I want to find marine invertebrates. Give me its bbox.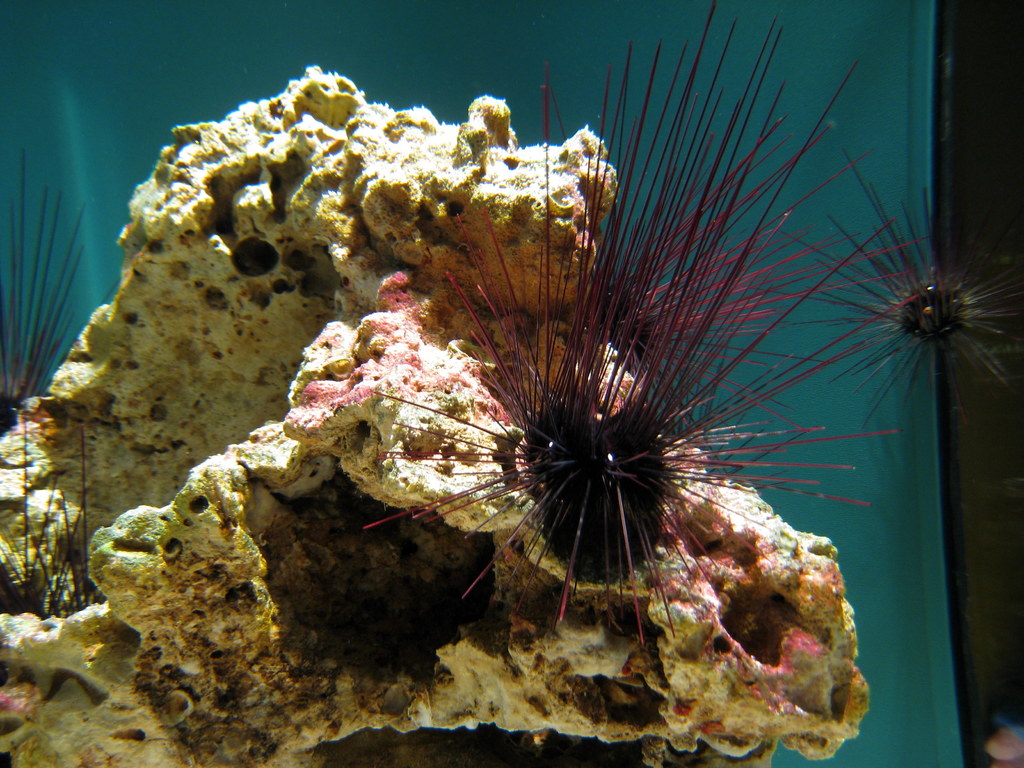
0, 114, 144, 468.
